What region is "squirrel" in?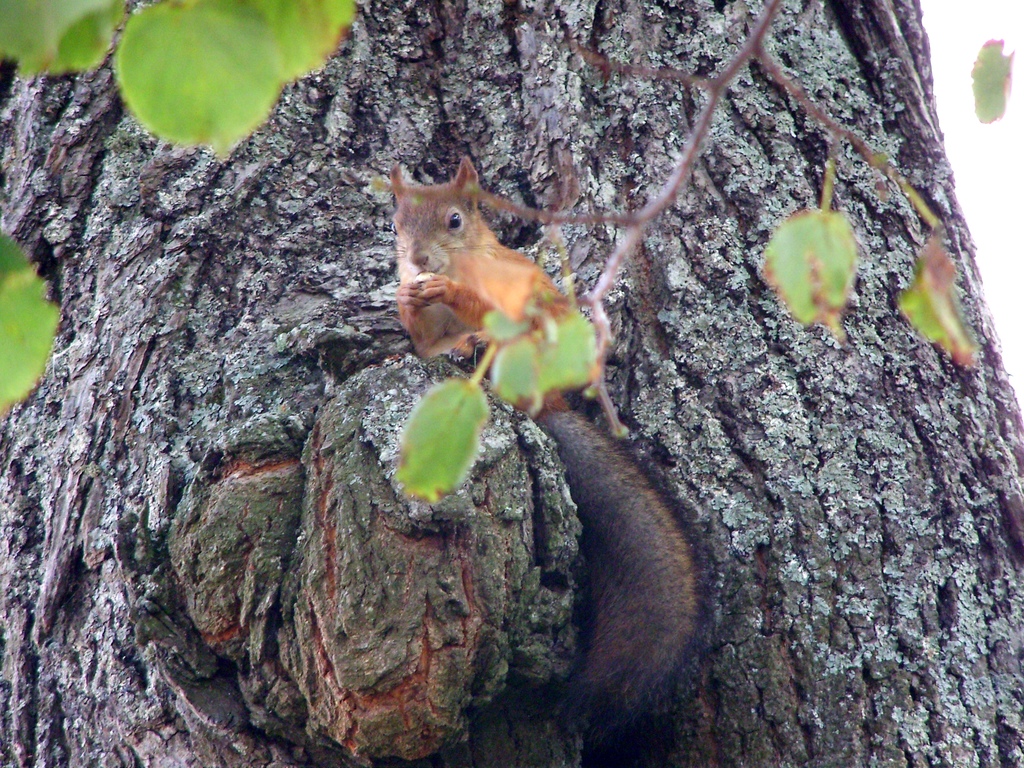
region(351, 173, 697, 707).
